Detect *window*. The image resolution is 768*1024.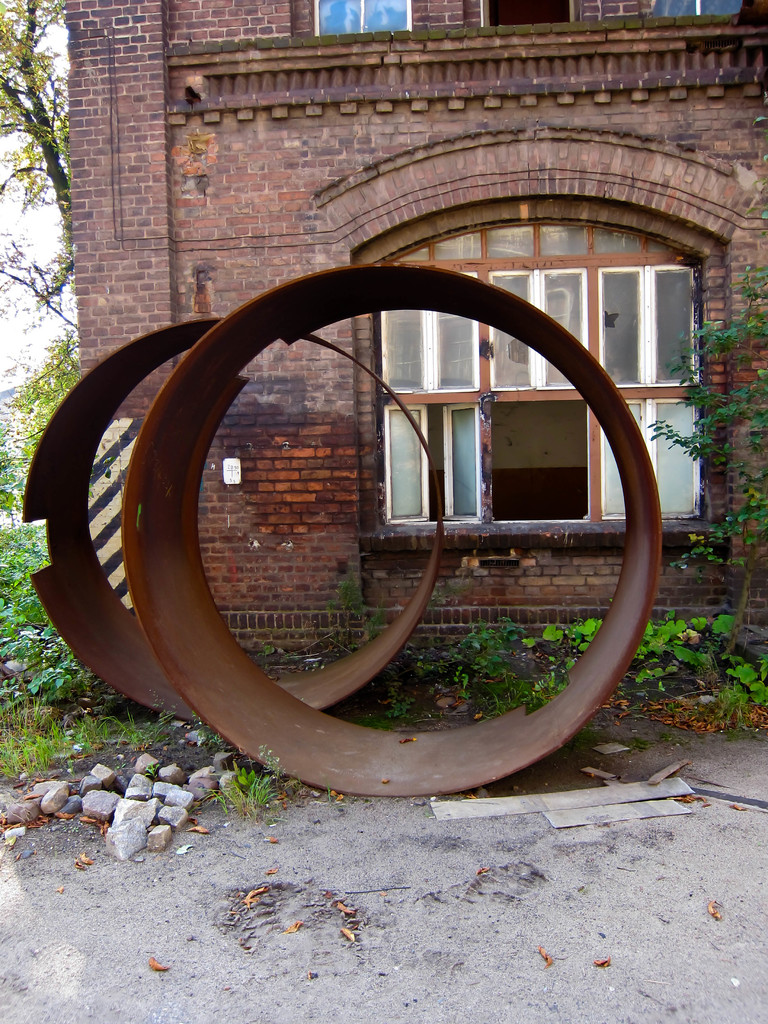
651/0/746/18.
